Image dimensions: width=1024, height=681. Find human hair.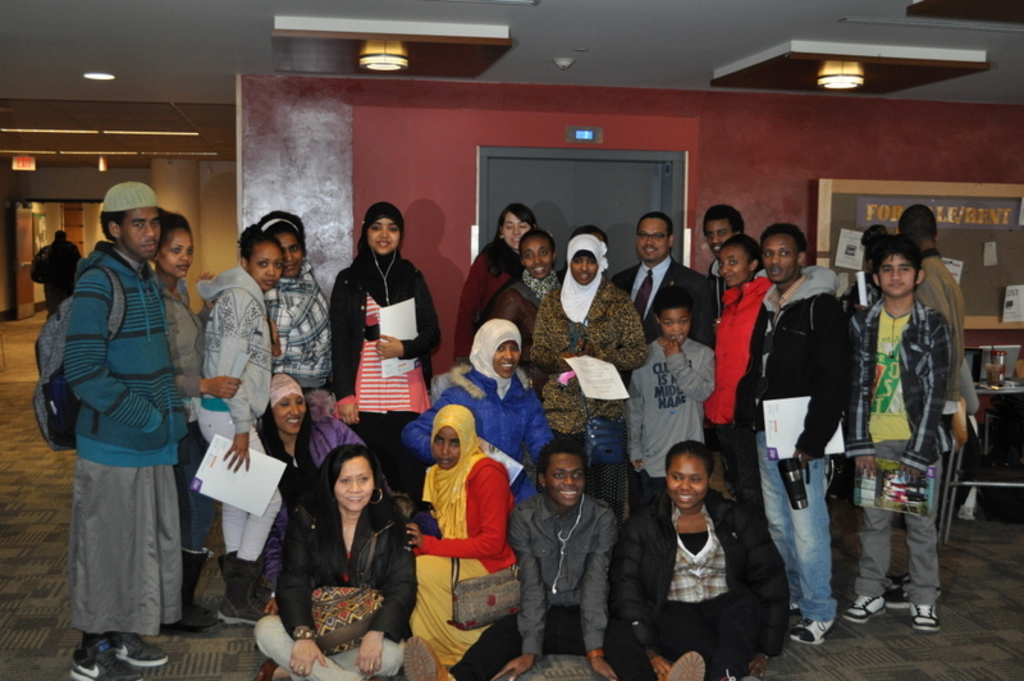
x1=534, y1=438, x2=588, y2=501.
